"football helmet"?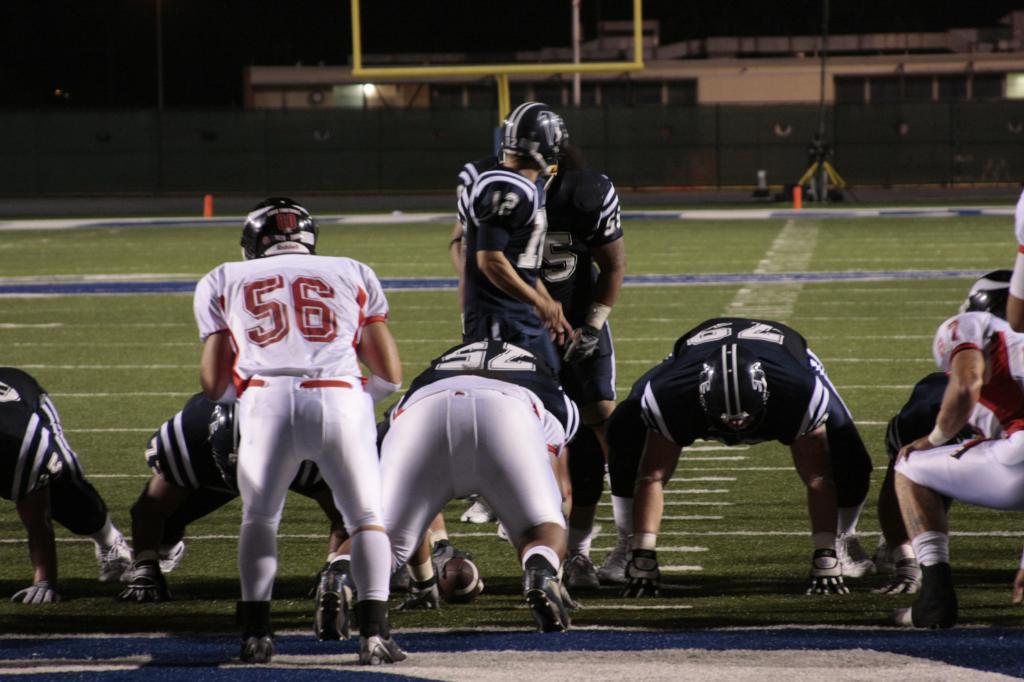
(502,100,569,163)
